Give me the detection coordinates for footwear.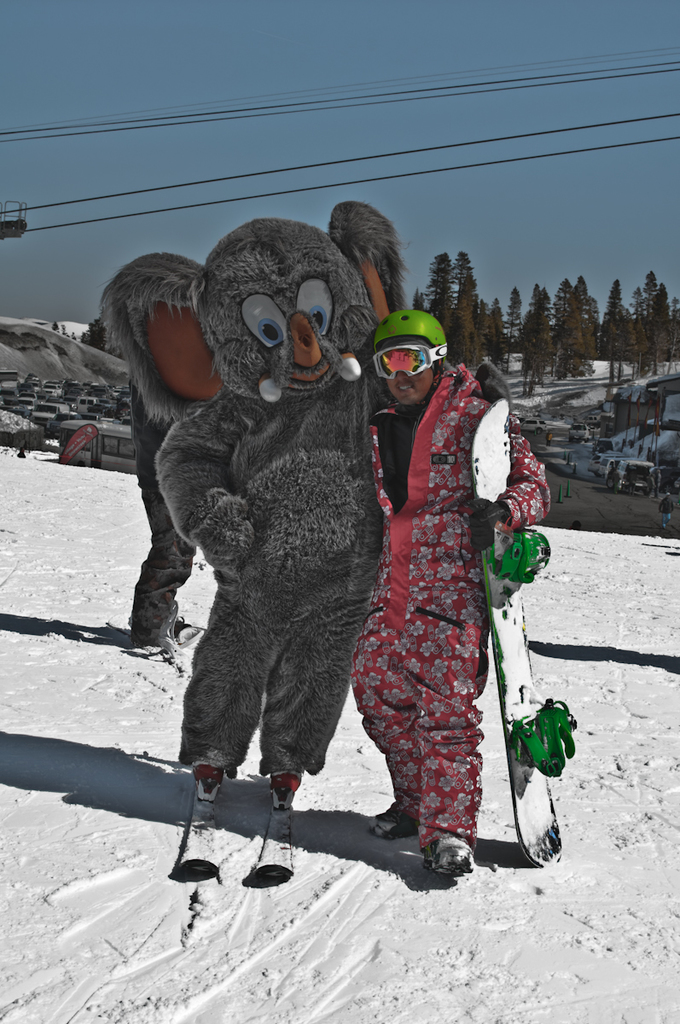
(198,764,224,800).
